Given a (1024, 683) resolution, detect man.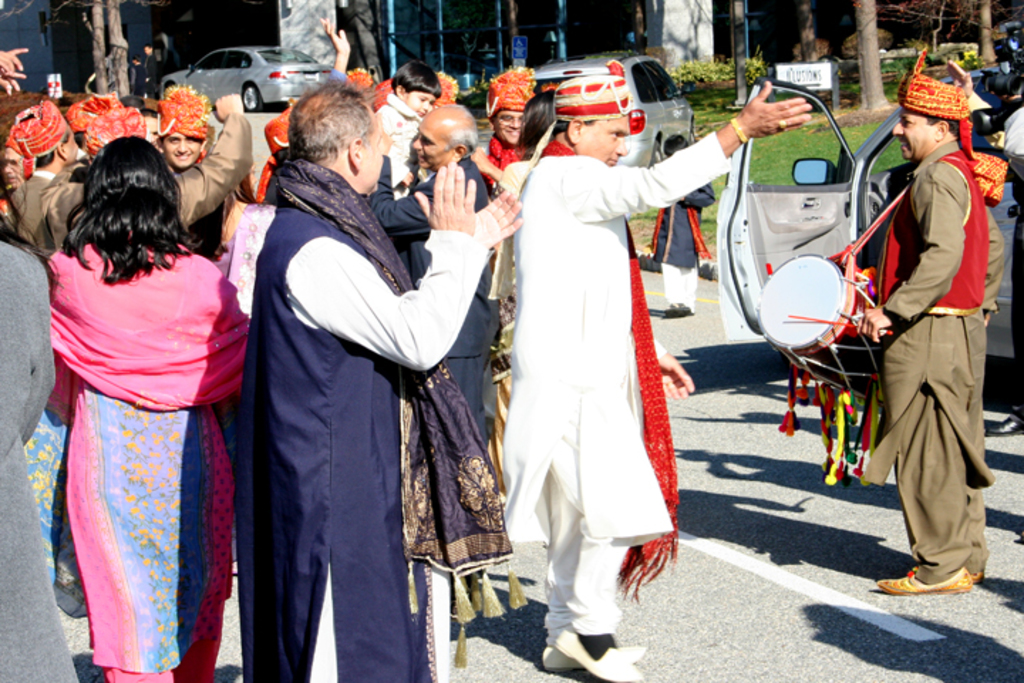
243 75 525 677.
